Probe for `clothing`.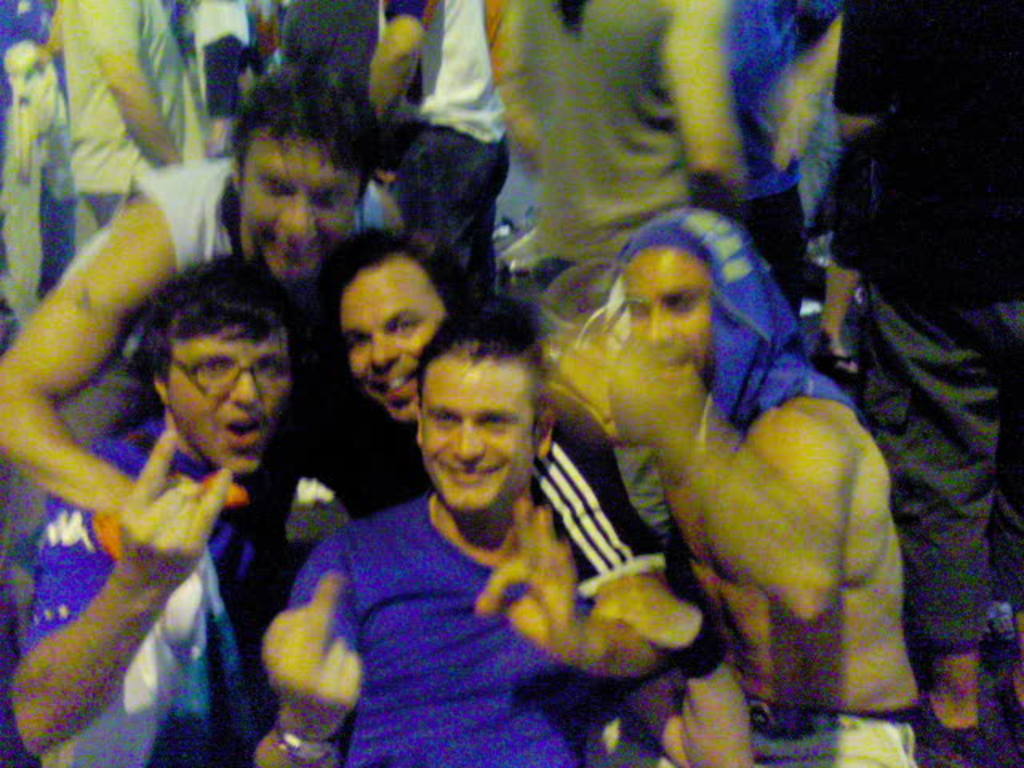
Probe result: 286:491:594:766.
